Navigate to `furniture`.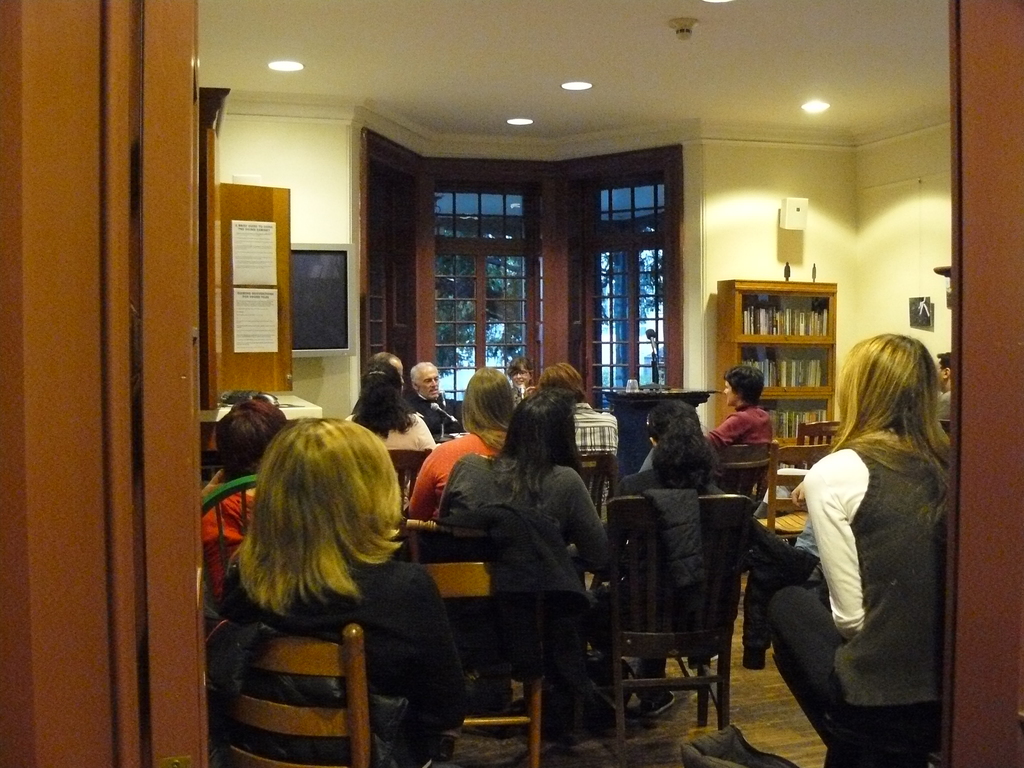
Navigation target: select_region(204, 469, 261, 626).
